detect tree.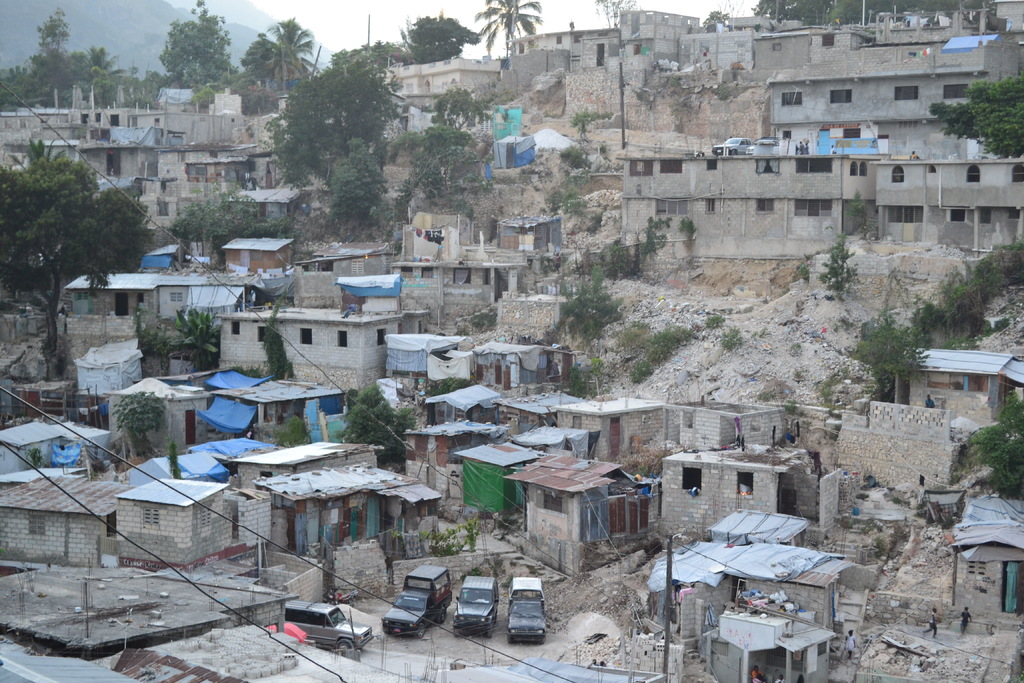
Detected at Rect(964, 389, 1023, 501).
